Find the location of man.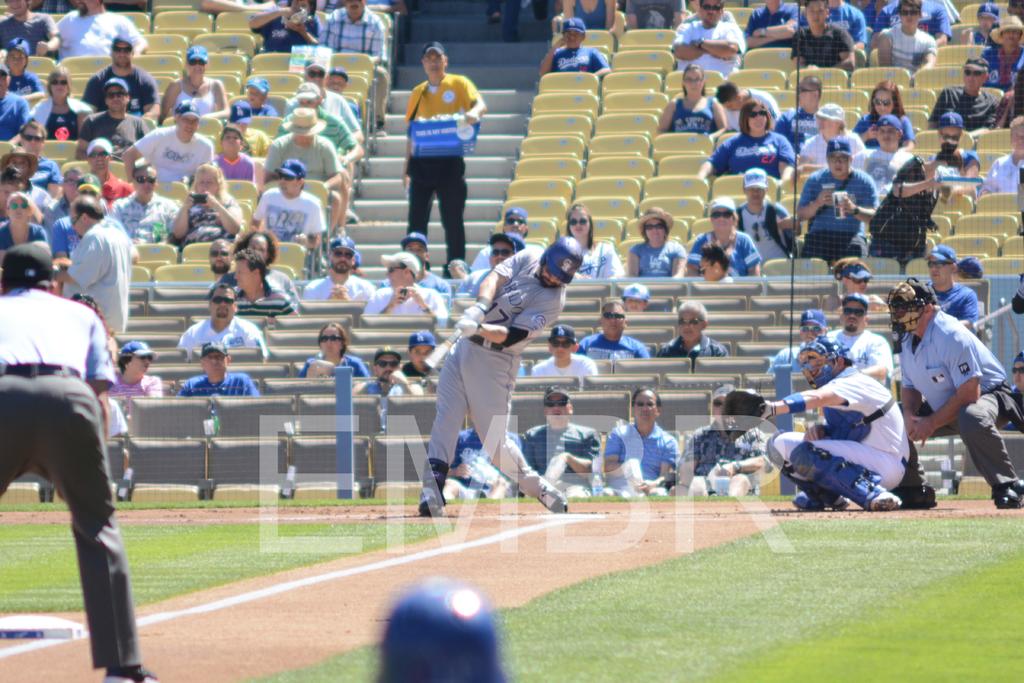
Location: [117, 101, 214, 185].
